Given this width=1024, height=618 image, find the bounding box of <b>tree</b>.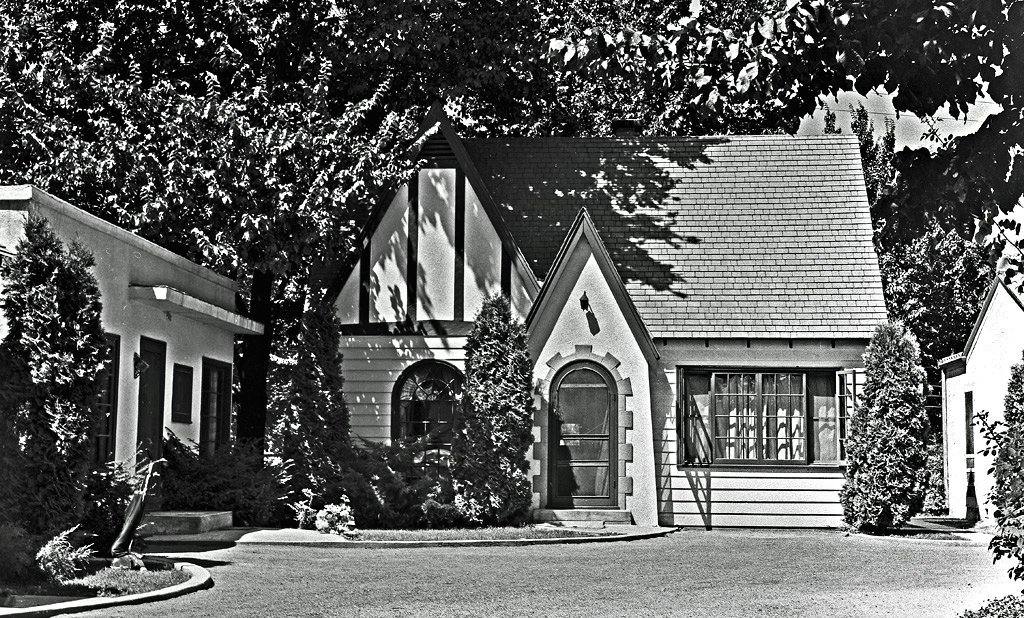
select_region(445, 290, 537, 527).
